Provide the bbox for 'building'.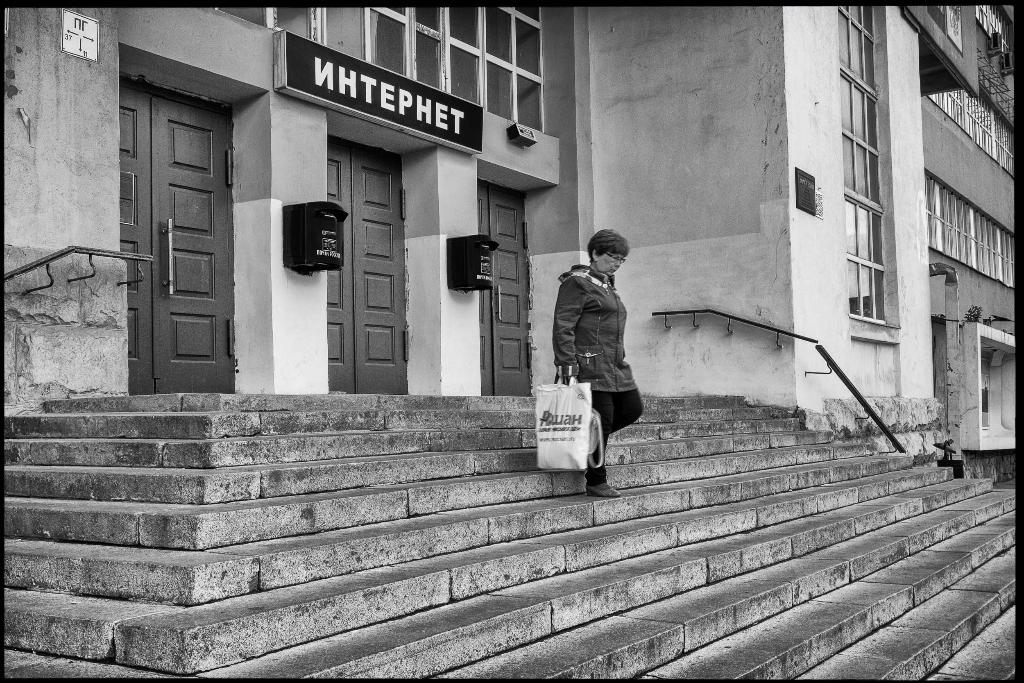
<bbox>920, 3, 1021, 486</bbox>.
